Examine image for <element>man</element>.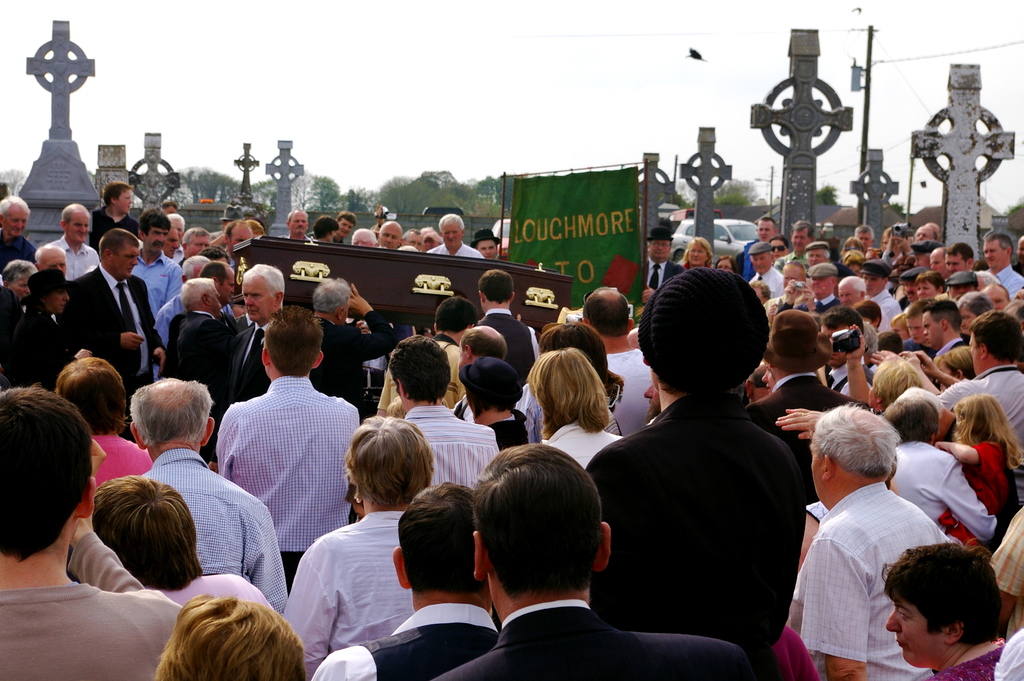
Examination result: (left=429, top=443, right=765, bottom=680).
